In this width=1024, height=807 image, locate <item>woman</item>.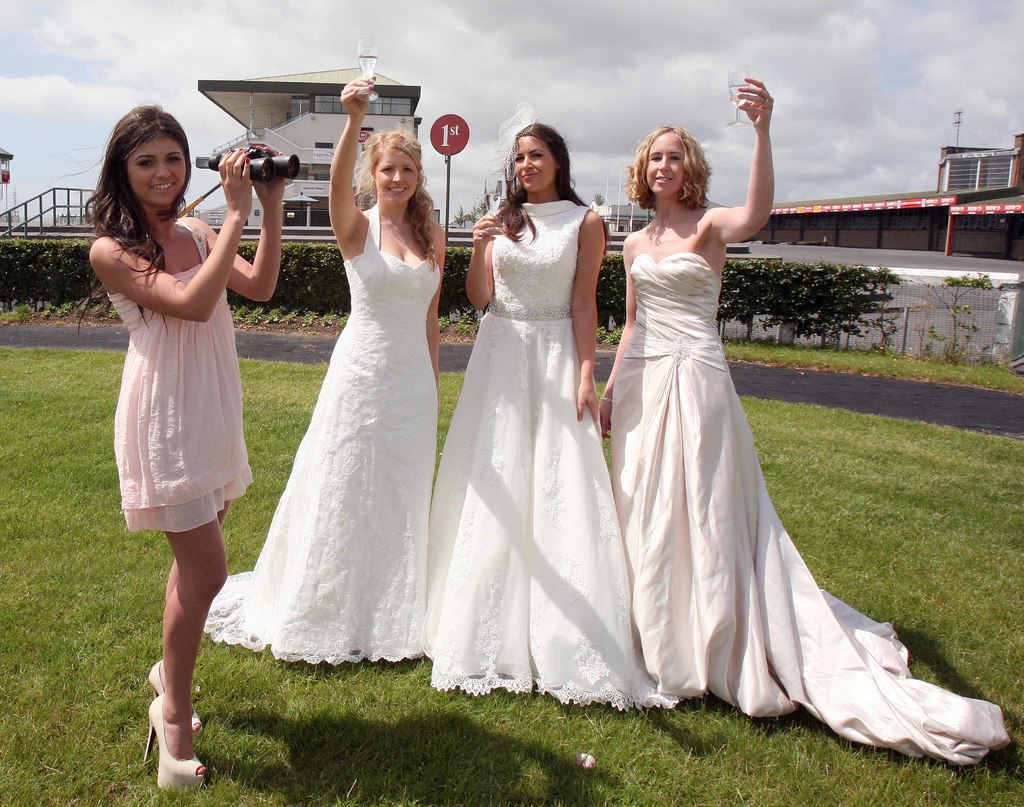
Bounding box: 204, 73, 437, 675.
